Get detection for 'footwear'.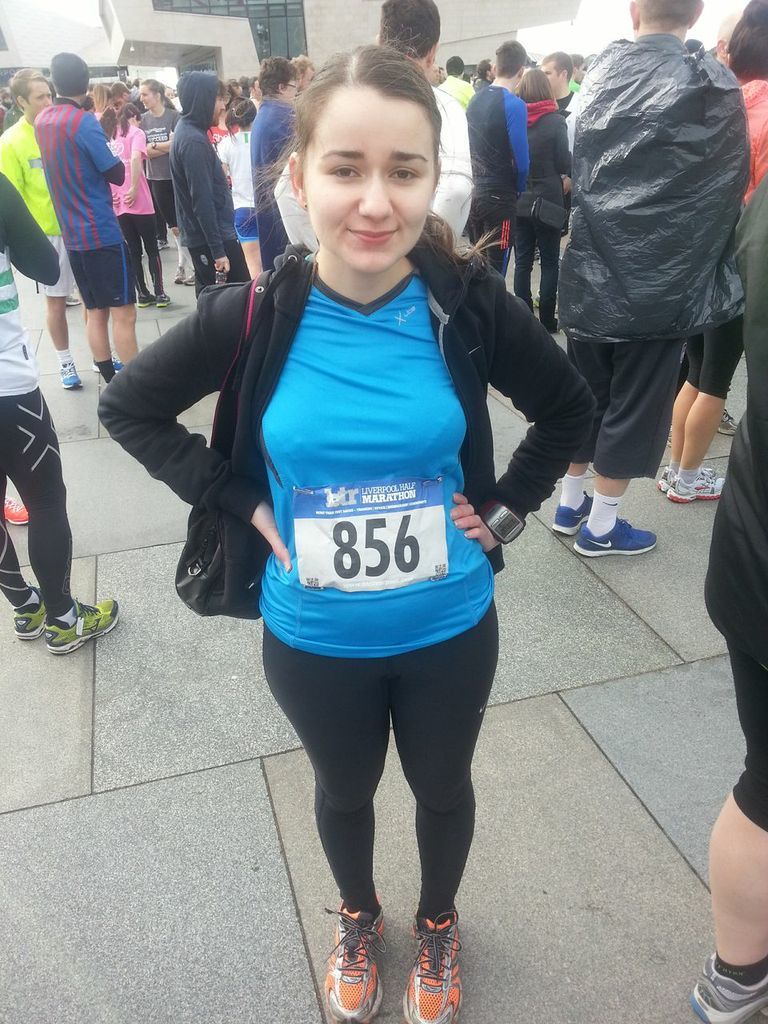
Detection: [x1=43, y1=599, x2=112, y2=659].
